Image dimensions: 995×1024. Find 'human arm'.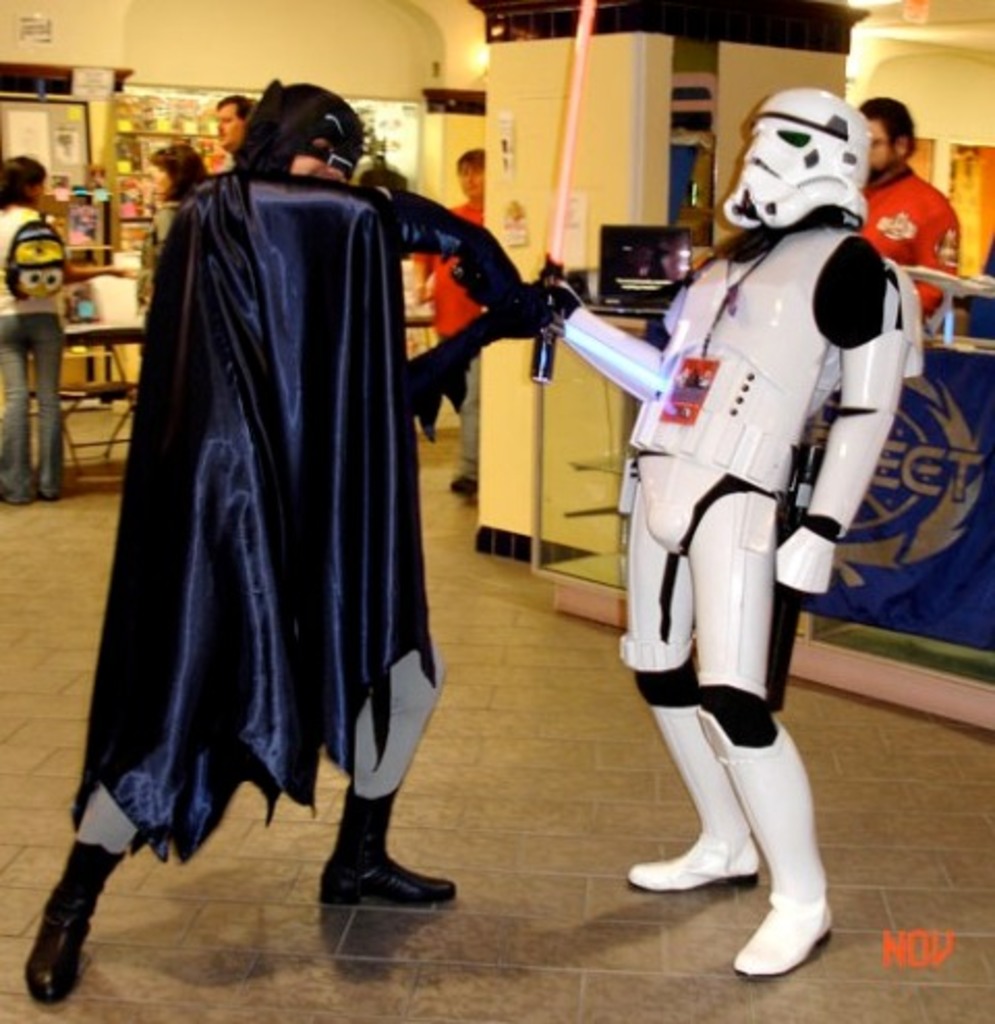
(x1=58, y1=257, x2=141, y2=282).
